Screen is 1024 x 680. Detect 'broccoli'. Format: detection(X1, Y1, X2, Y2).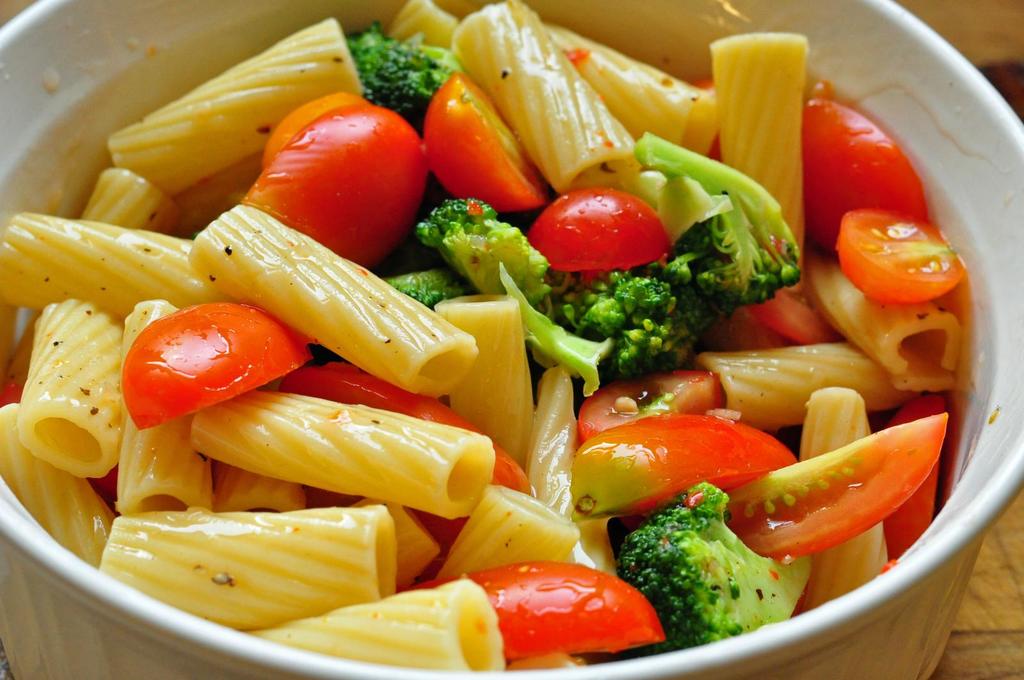
detection(634, 131, 801, 316).
